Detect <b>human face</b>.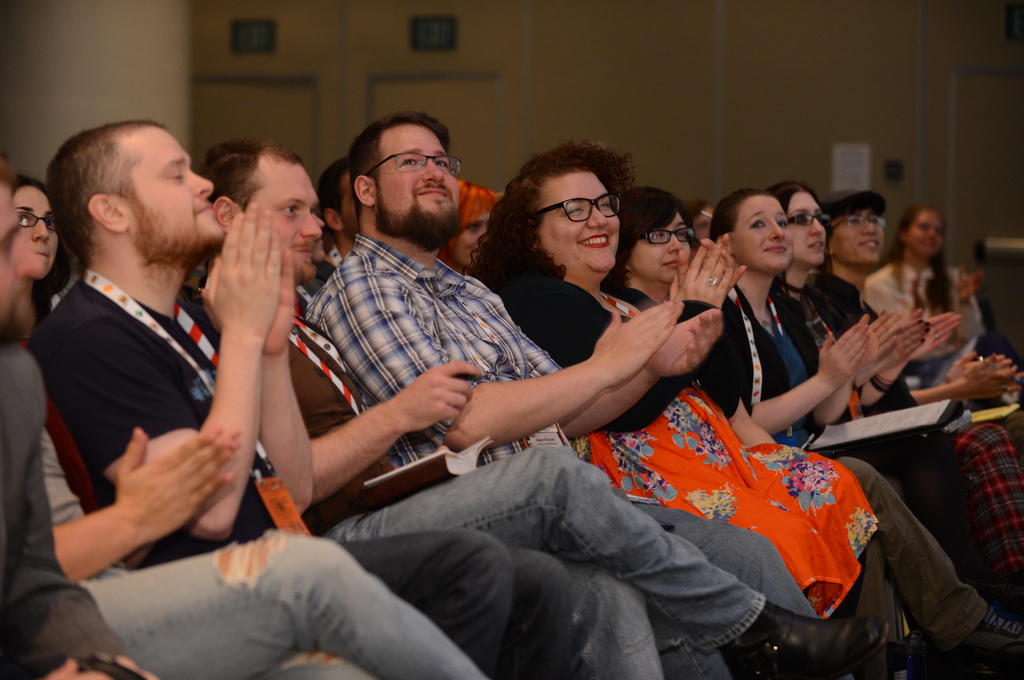
Detected at 901, 211, 947, 253.
